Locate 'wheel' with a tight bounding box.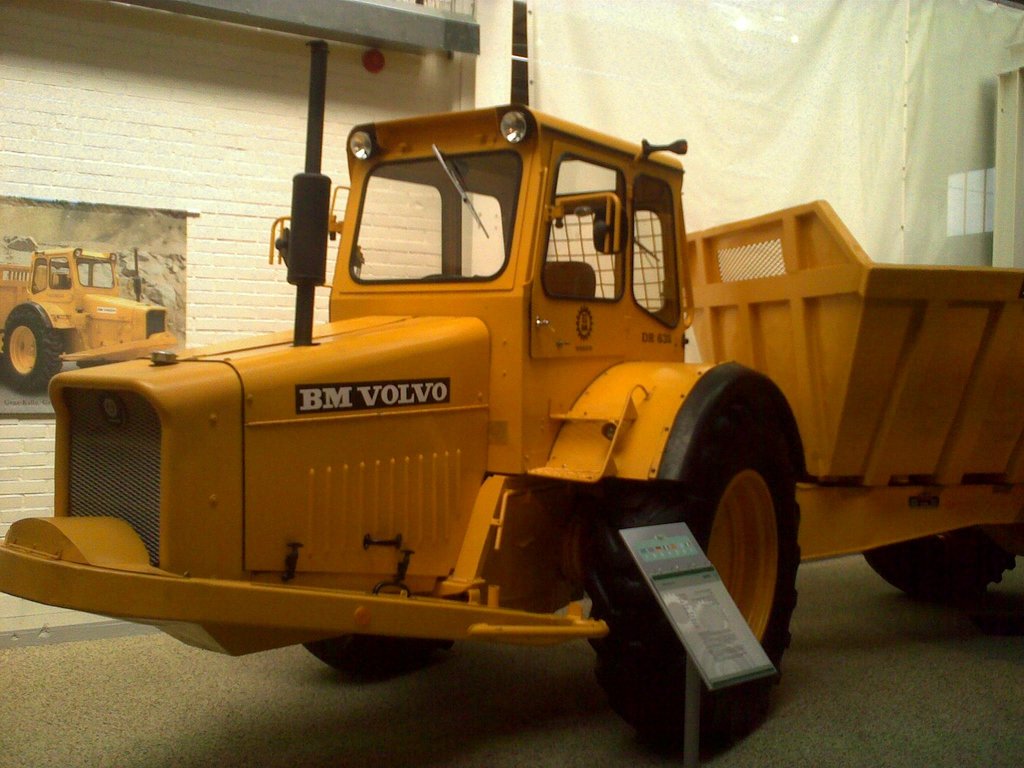
BBox(4, 304, 60, 388).
